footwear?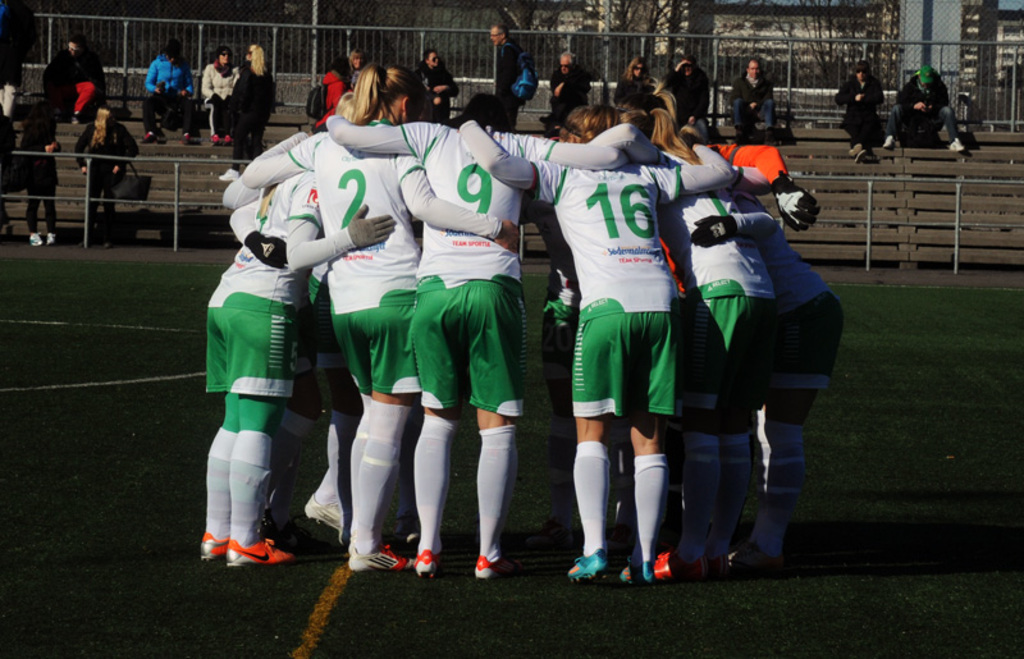
<region>413, 545, 438, 577</region>
